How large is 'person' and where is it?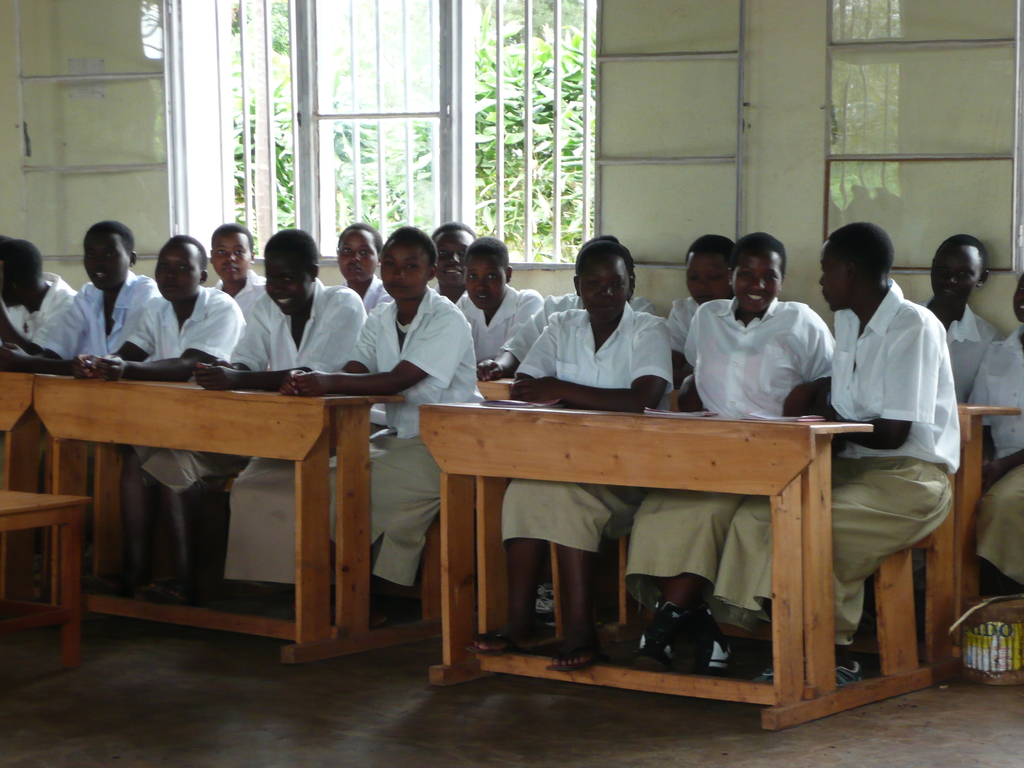
Bounding box: l=190, t=214, r=264, b=330.
